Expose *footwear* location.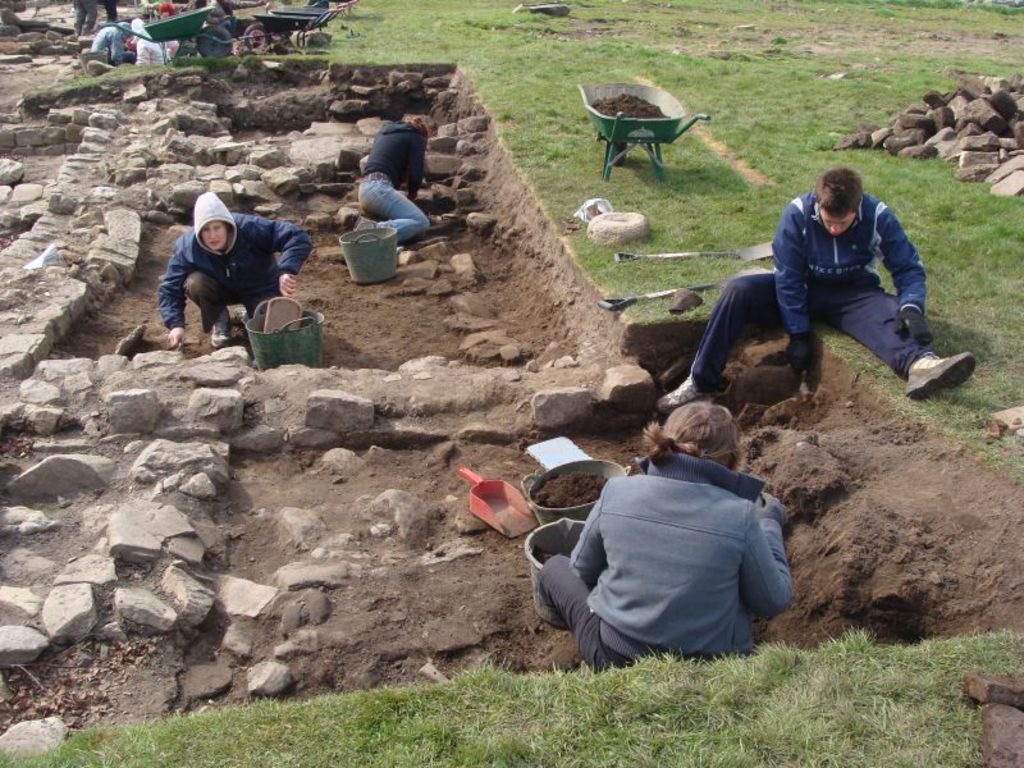
Exposed at 910 338 998 399.
